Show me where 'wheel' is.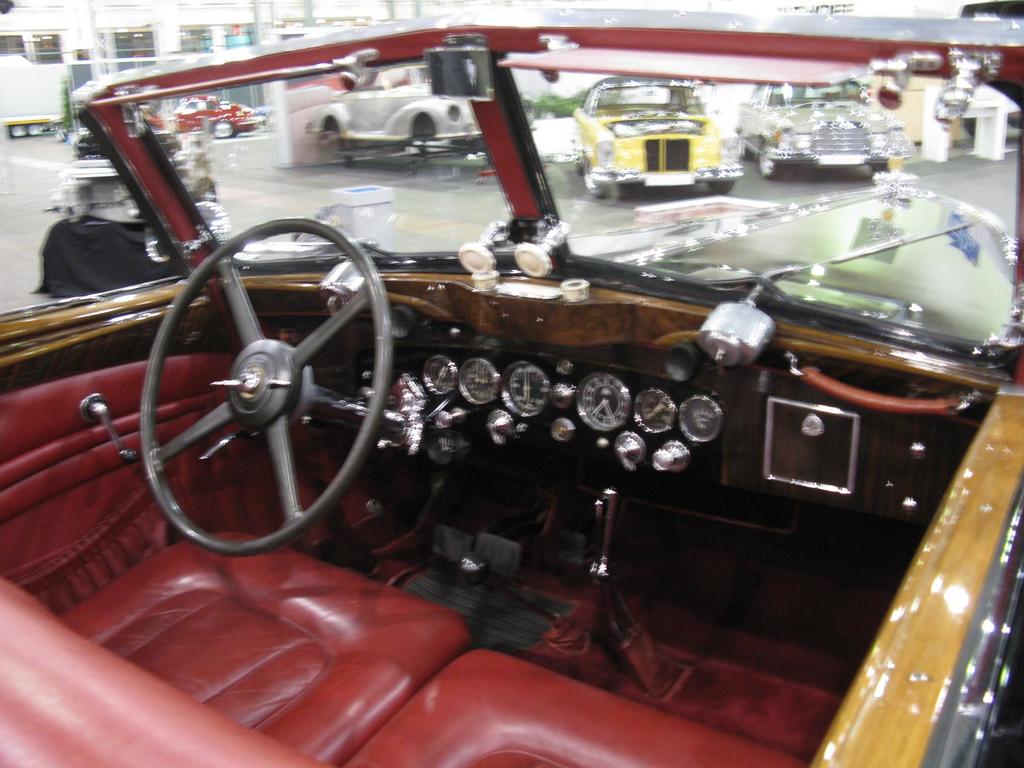
'wheel' is at (x1=573, y1=159, x2=607, y2=199).
